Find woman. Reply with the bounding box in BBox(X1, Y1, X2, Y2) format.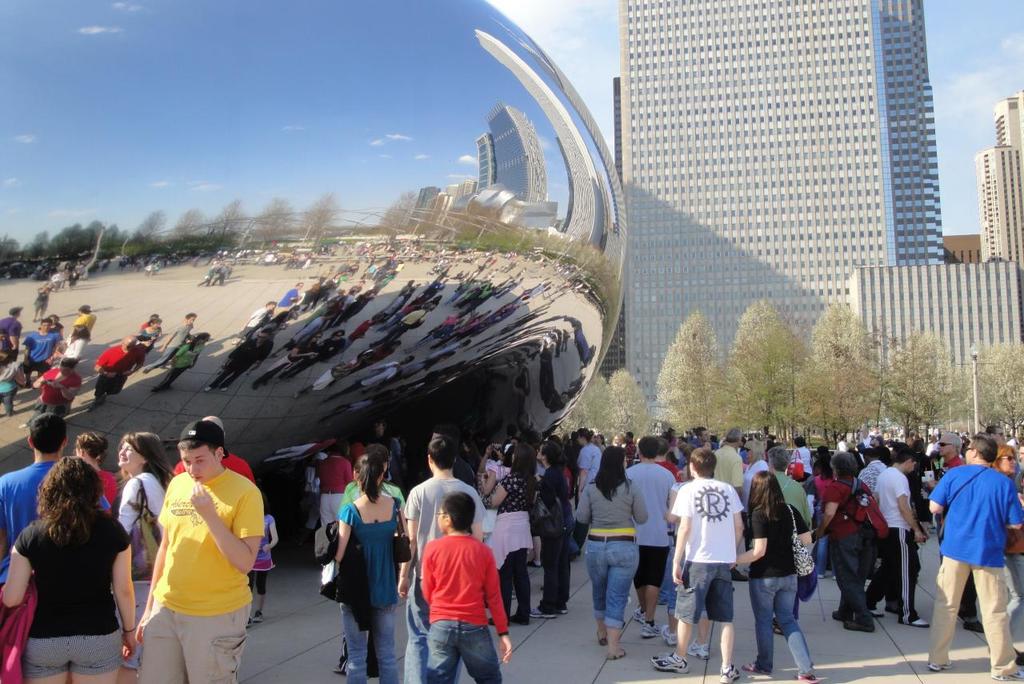
BBox(74, 422, 125, 505).
